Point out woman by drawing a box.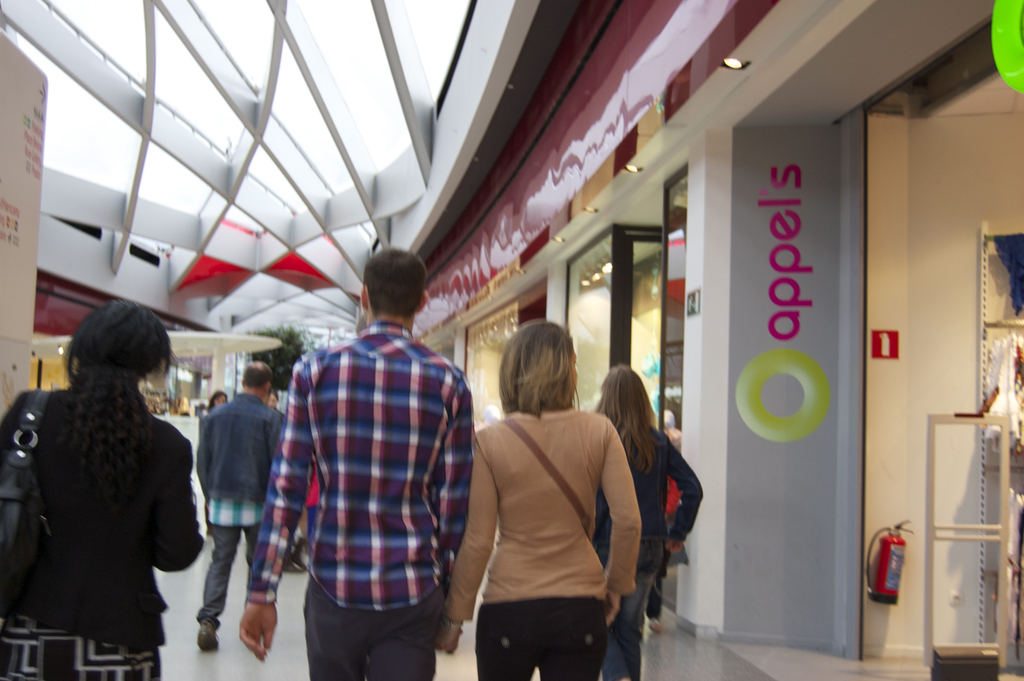
select_region(588, 366, 703, 680).
